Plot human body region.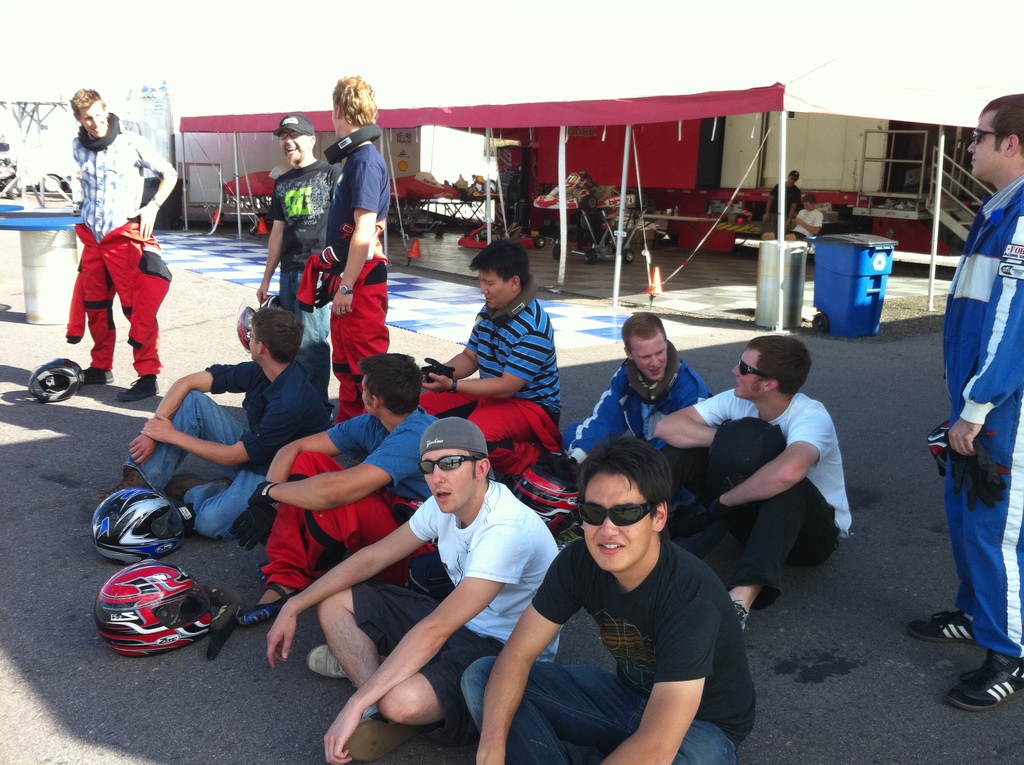
Plotted at 765 186 803 232.
